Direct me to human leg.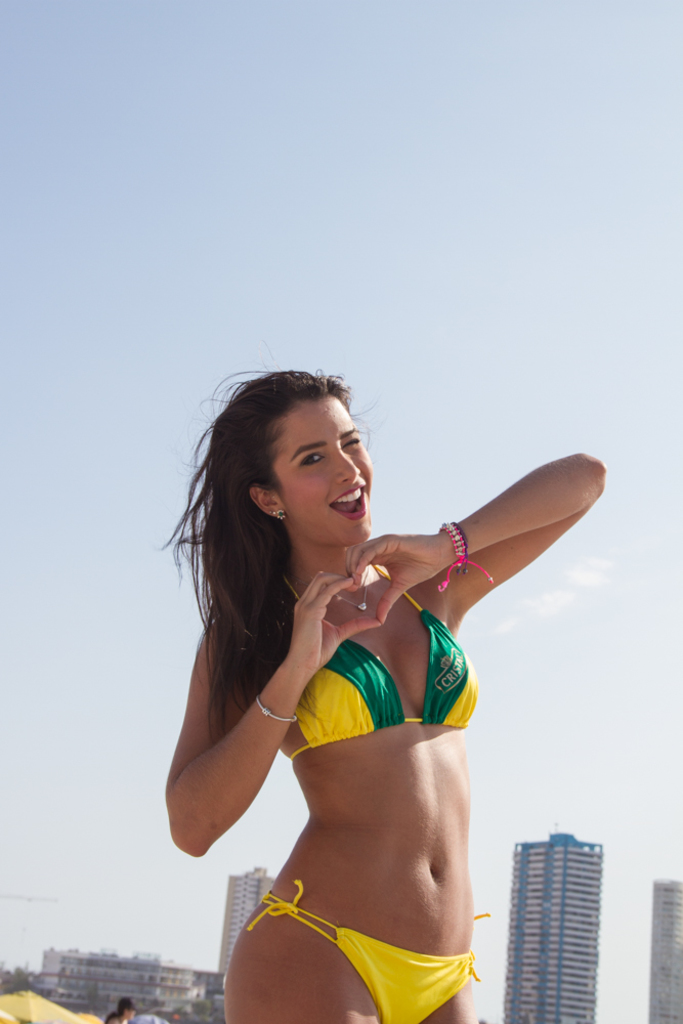
Direction: region(421, 970, 476, 1023).
